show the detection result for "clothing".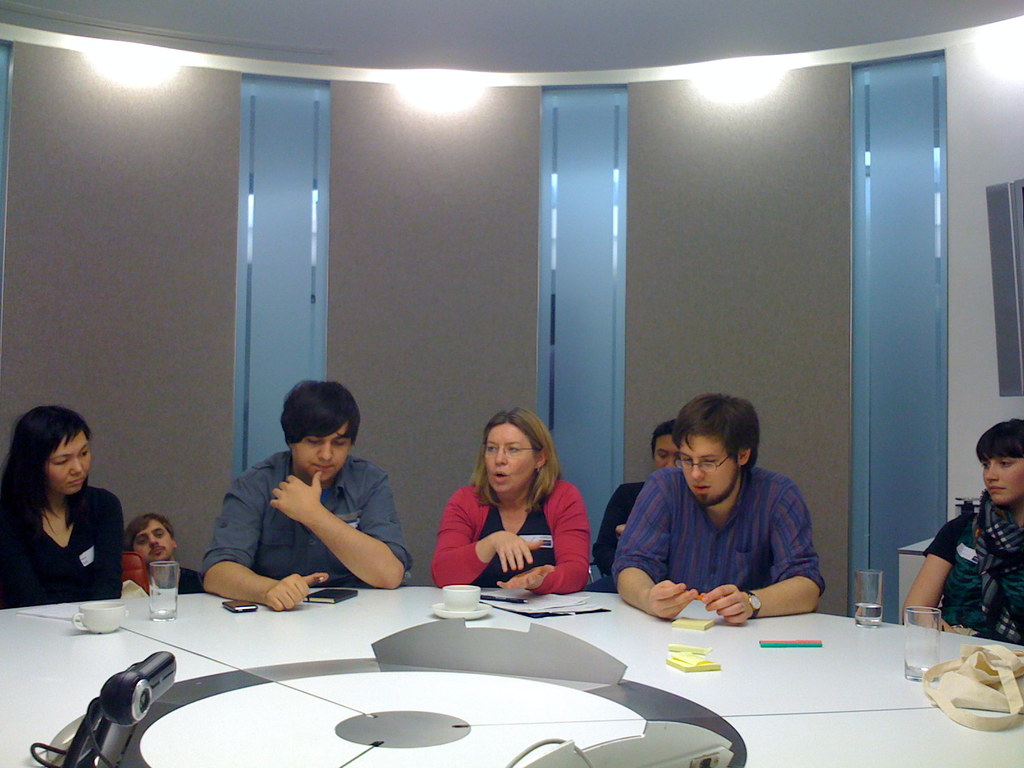
[925, 492, 1021, 645].
